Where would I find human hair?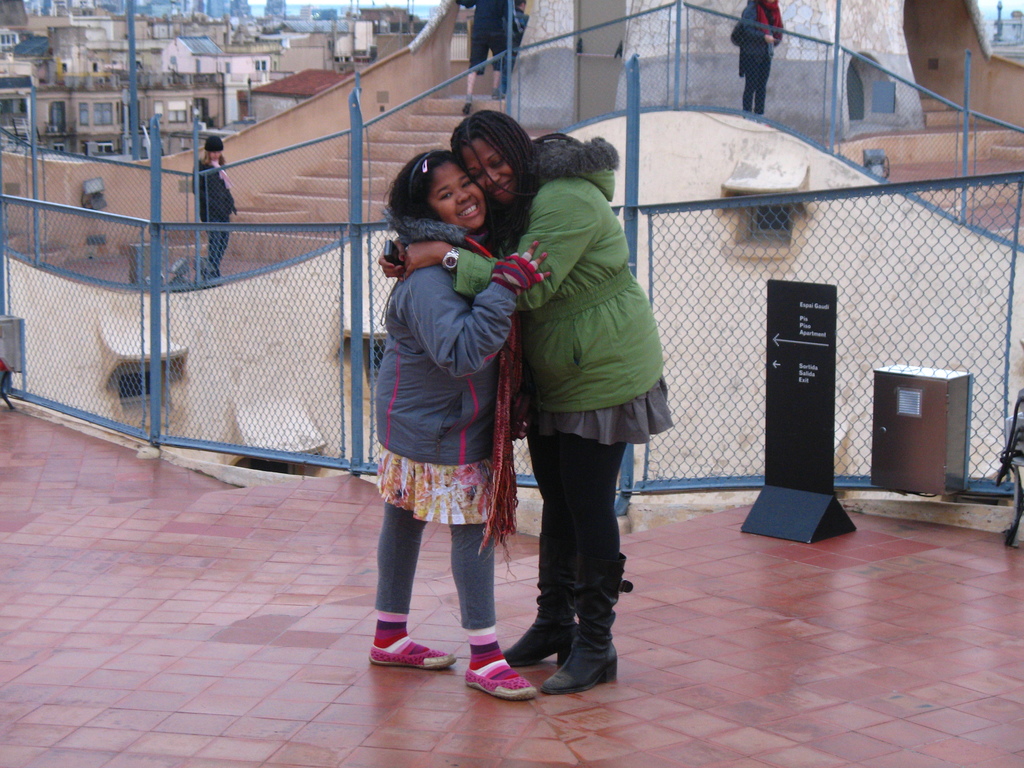
At select_region(445, 103, 538, 257).
